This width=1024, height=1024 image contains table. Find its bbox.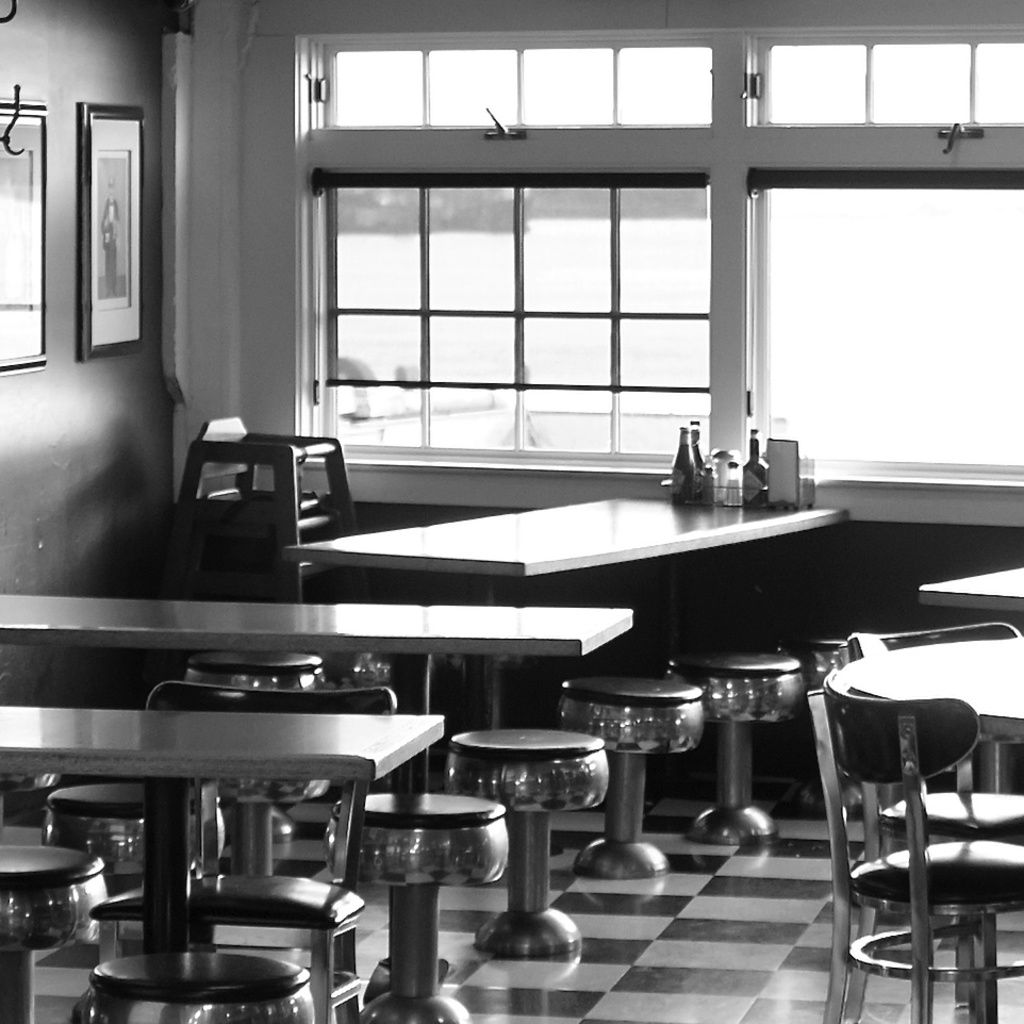
{"x1": 281, "y1": 480, "x2": 849, "y2": 599}.
